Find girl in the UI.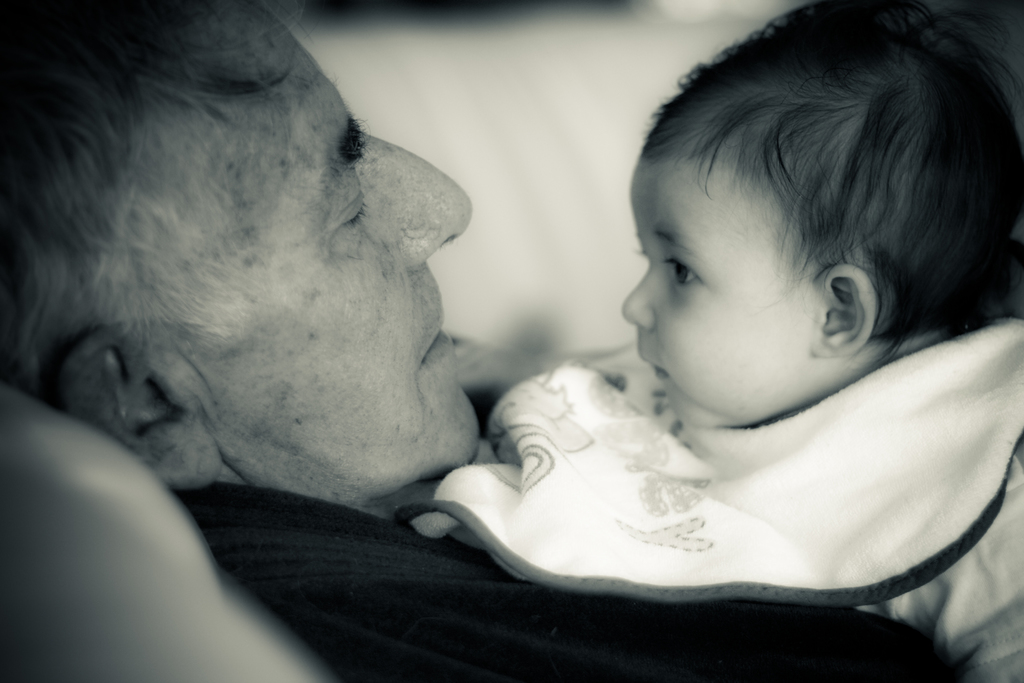
UI element at detection(627, 0, 1023, 682).
